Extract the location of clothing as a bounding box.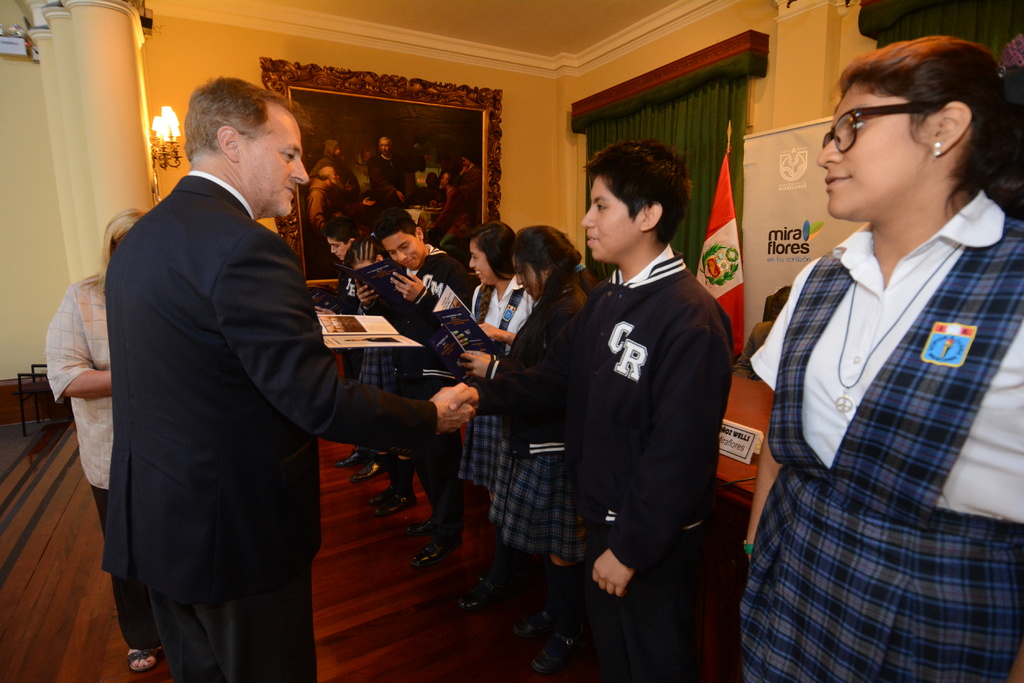
crop(366, 150, 420, 213).
